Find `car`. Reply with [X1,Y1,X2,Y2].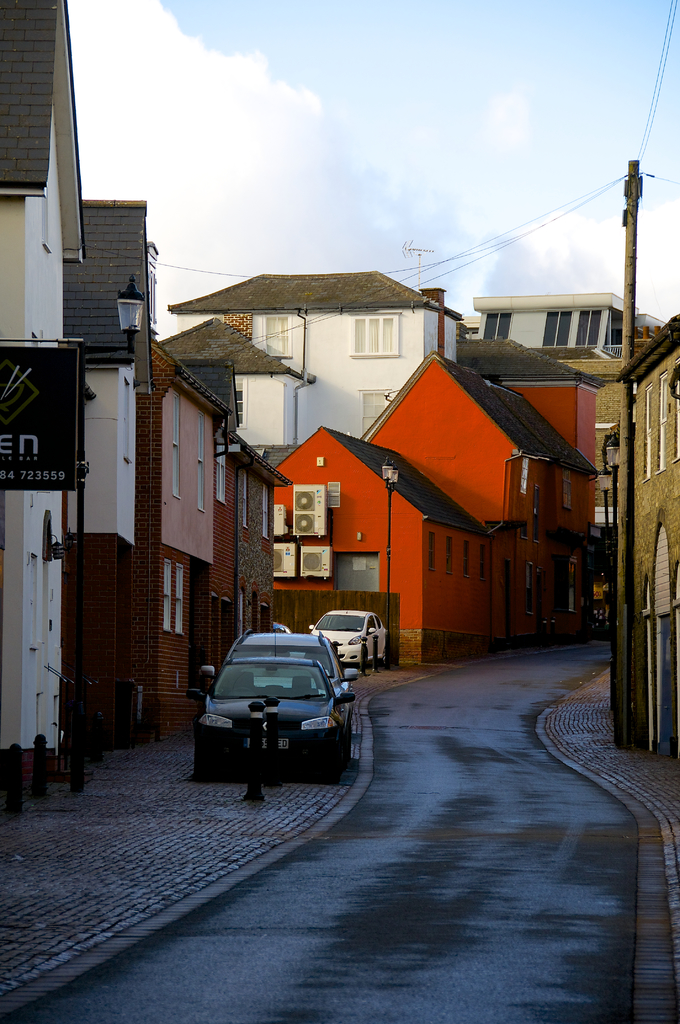
[233,634,345,700].
